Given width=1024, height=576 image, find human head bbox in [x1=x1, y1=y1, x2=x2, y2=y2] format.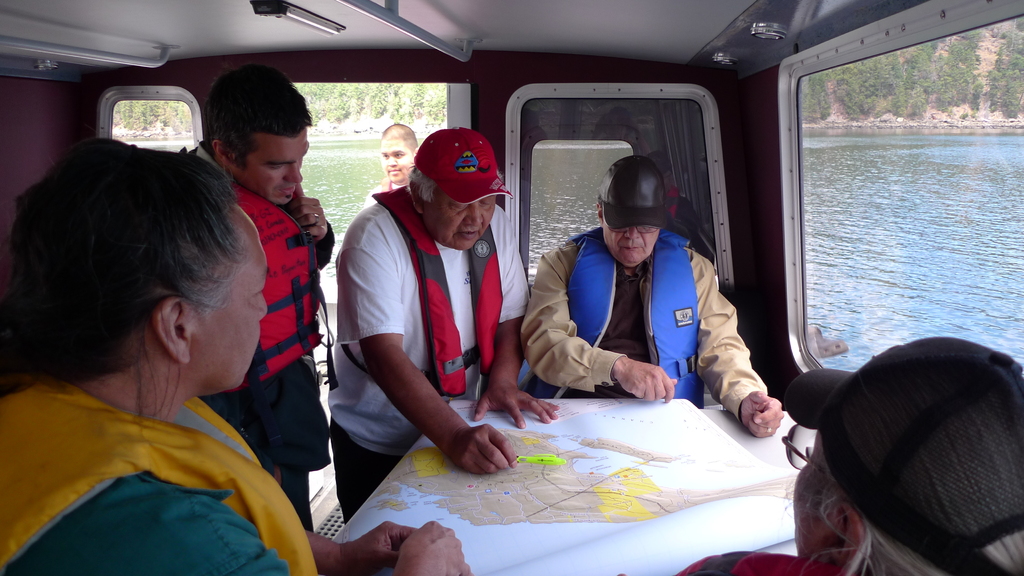
[x1=792, y1=338, x2=1023, y2=575].
